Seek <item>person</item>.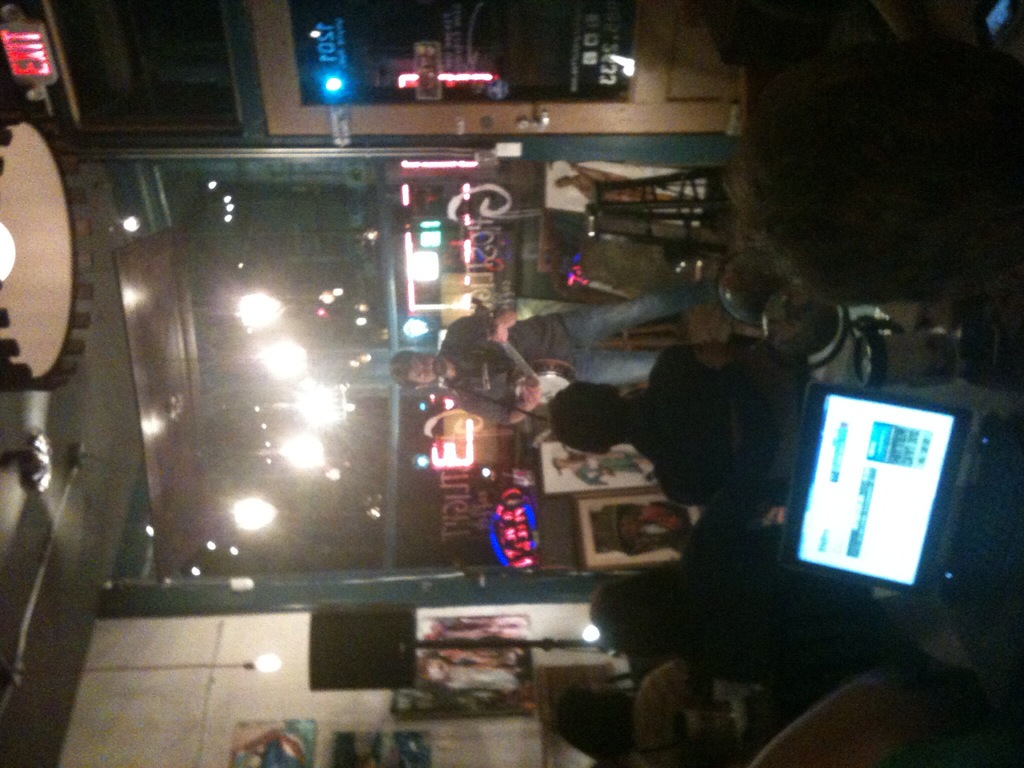
l=389, t=280, r=730, b=433.
